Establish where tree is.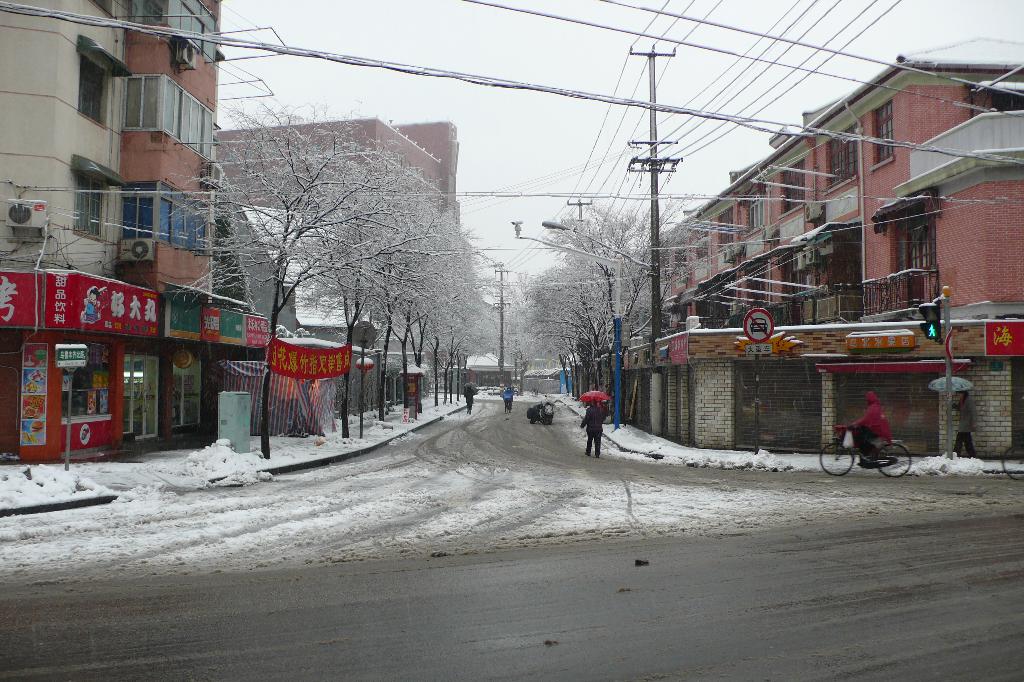
Established at (left=532, top=300, right=584, bottom=368).
